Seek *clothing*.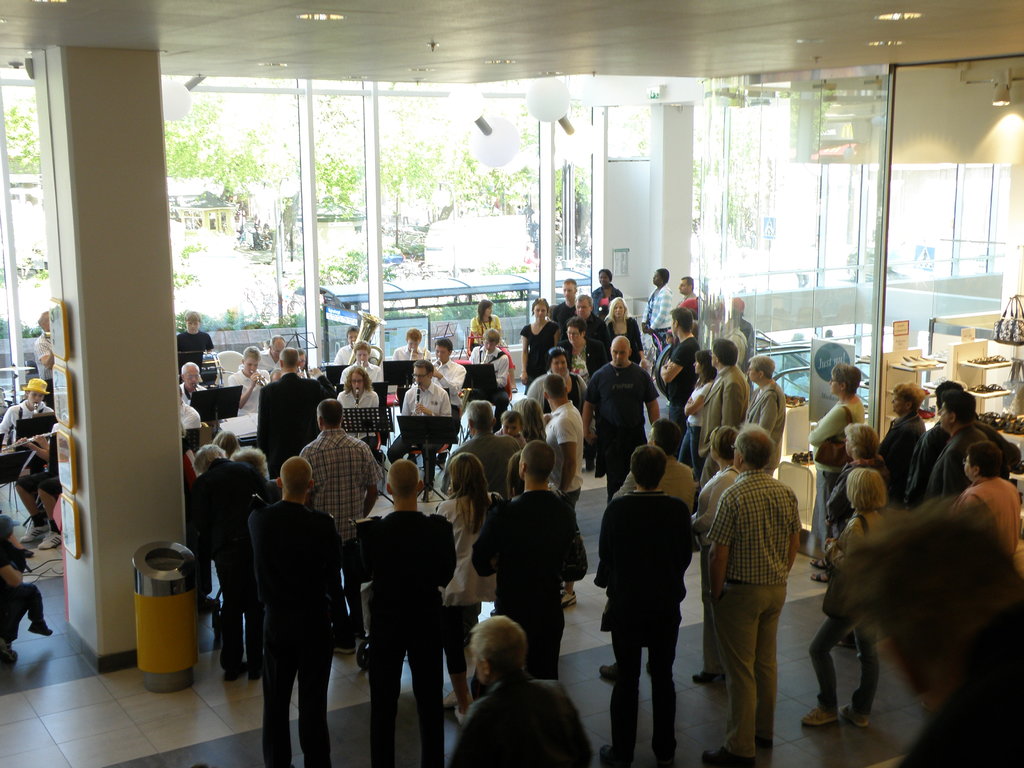
bbox=(0, 401, 54, 437).
